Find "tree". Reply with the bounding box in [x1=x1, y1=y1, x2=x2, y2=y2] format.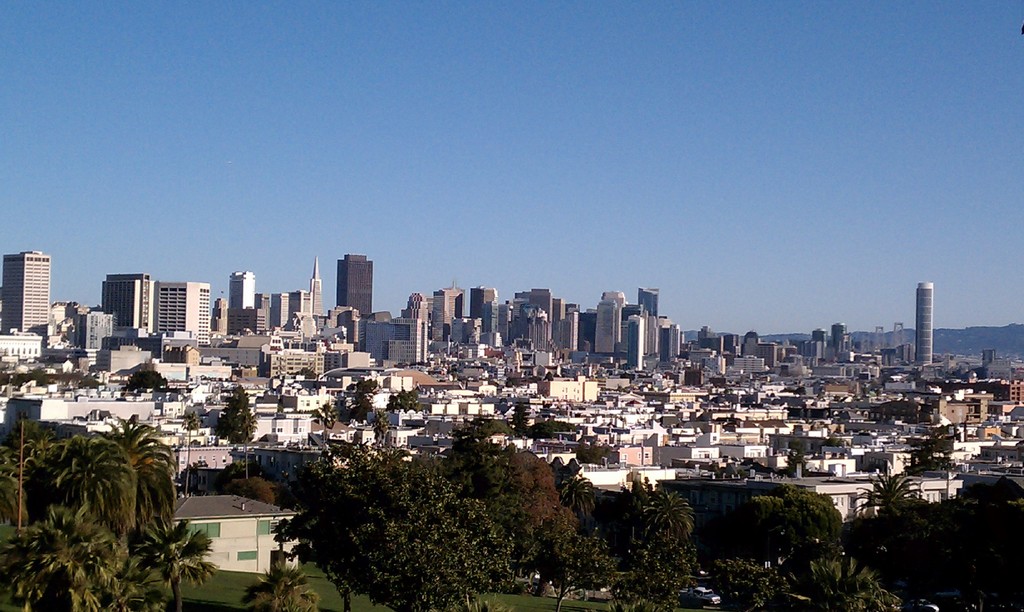
[x1=180, y1=405, x2=206, y2=494].
